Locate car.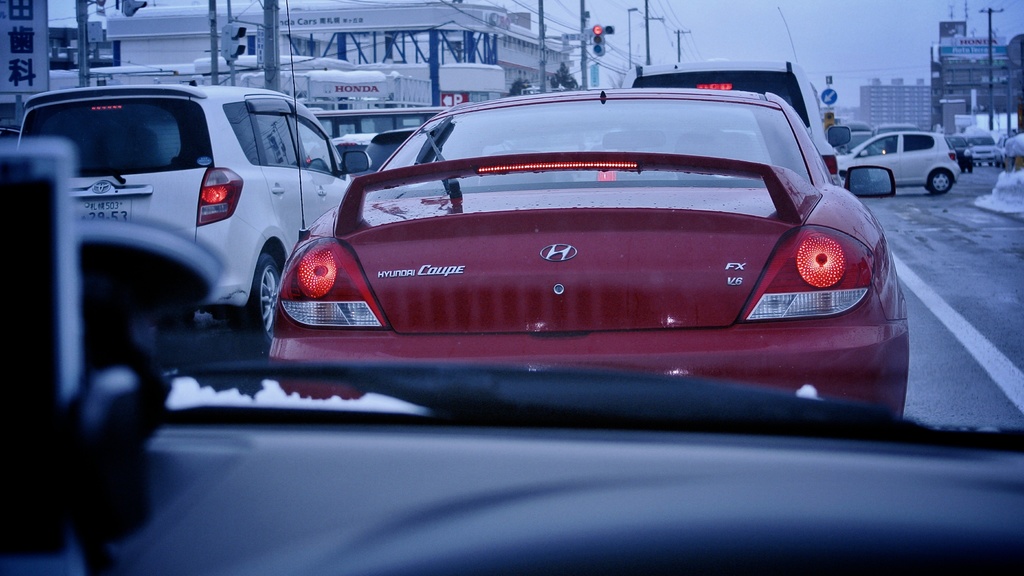
Bounding box: <region>993, 134, 1005, 168</region>.
